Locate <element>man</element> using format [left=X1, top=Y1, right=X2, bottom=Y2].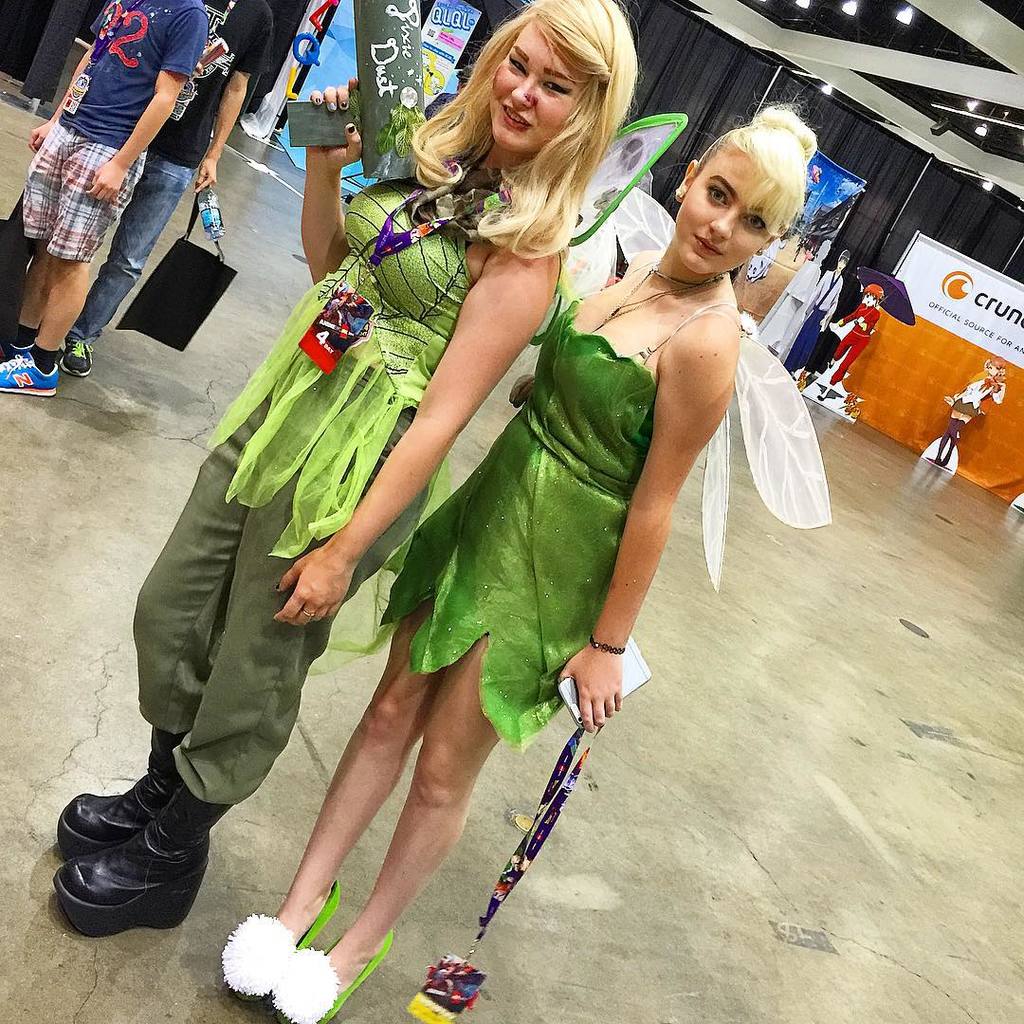
[left=422, top=65, right=475, bottom=119].
